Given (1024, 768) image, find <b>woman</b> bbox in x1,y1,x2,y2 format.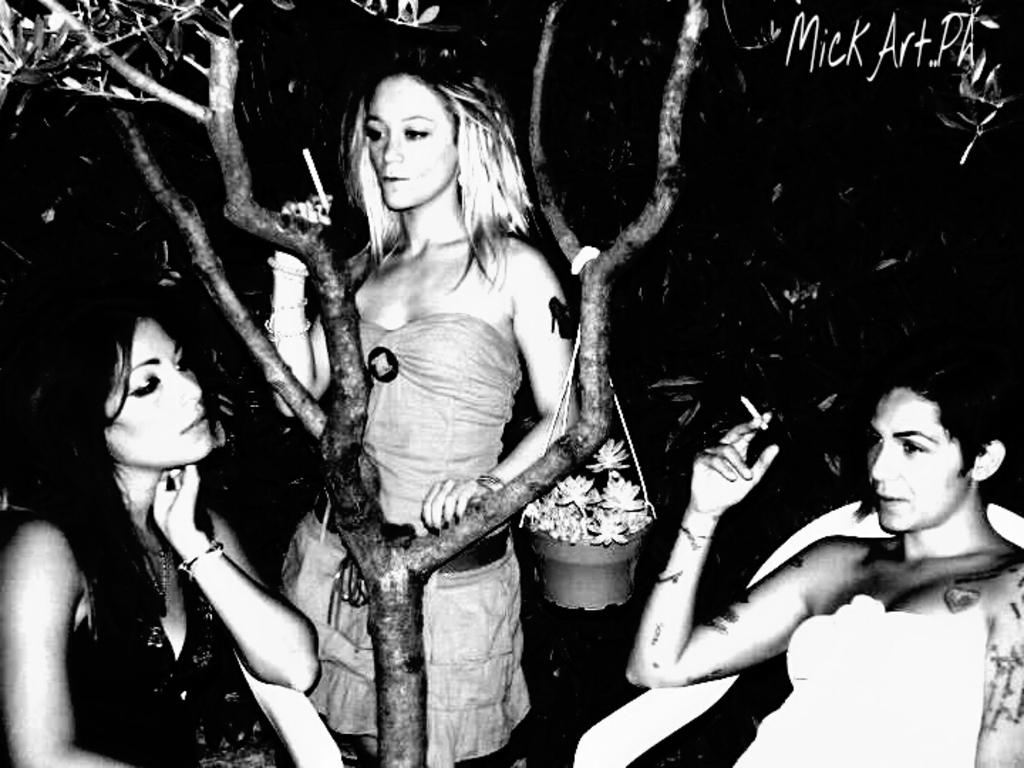
249,53,585,713.
